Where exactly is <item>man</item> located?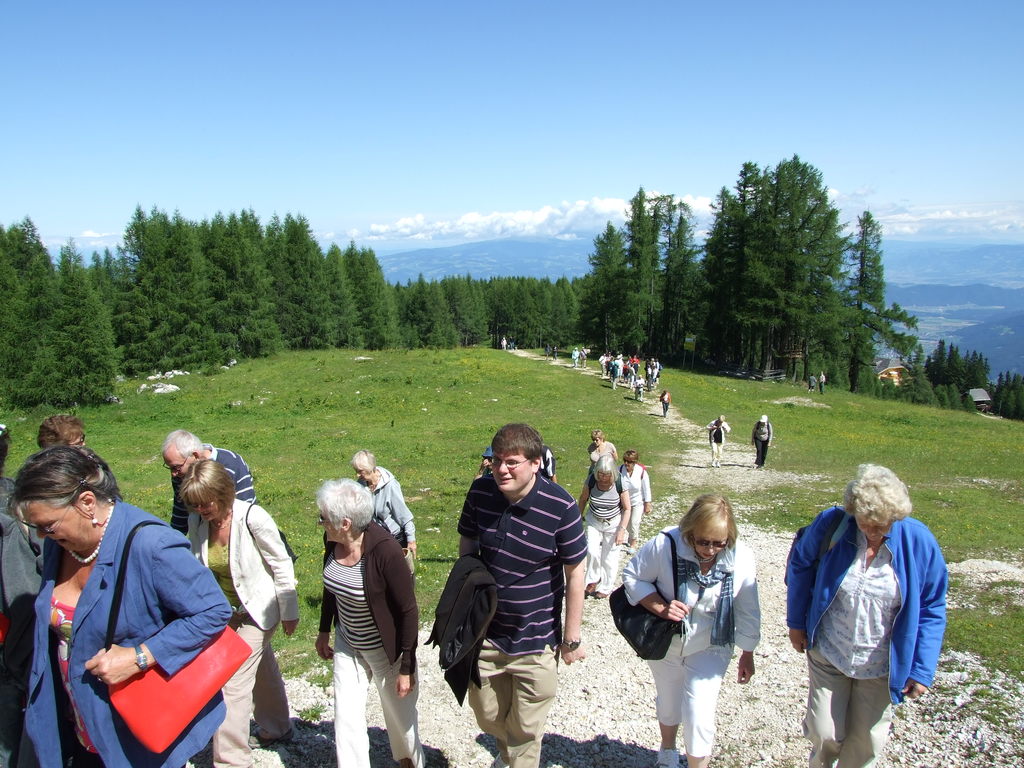
Its bounding box is rect(808, 375, 819, 393).
